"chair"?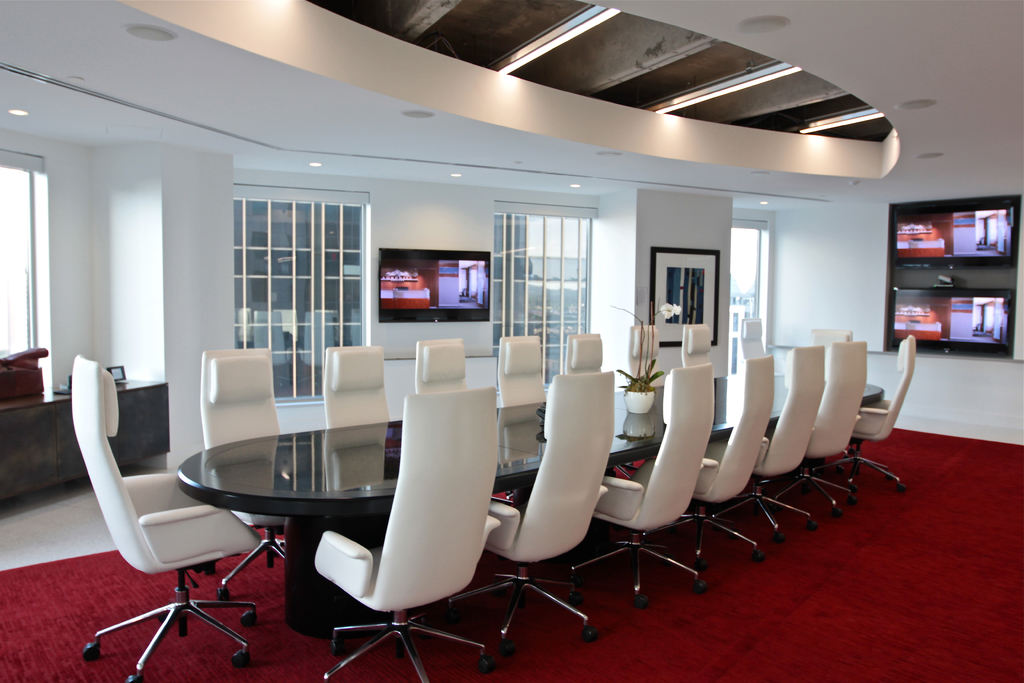
[x1=650, y1=354, x2=776, y2=570]
